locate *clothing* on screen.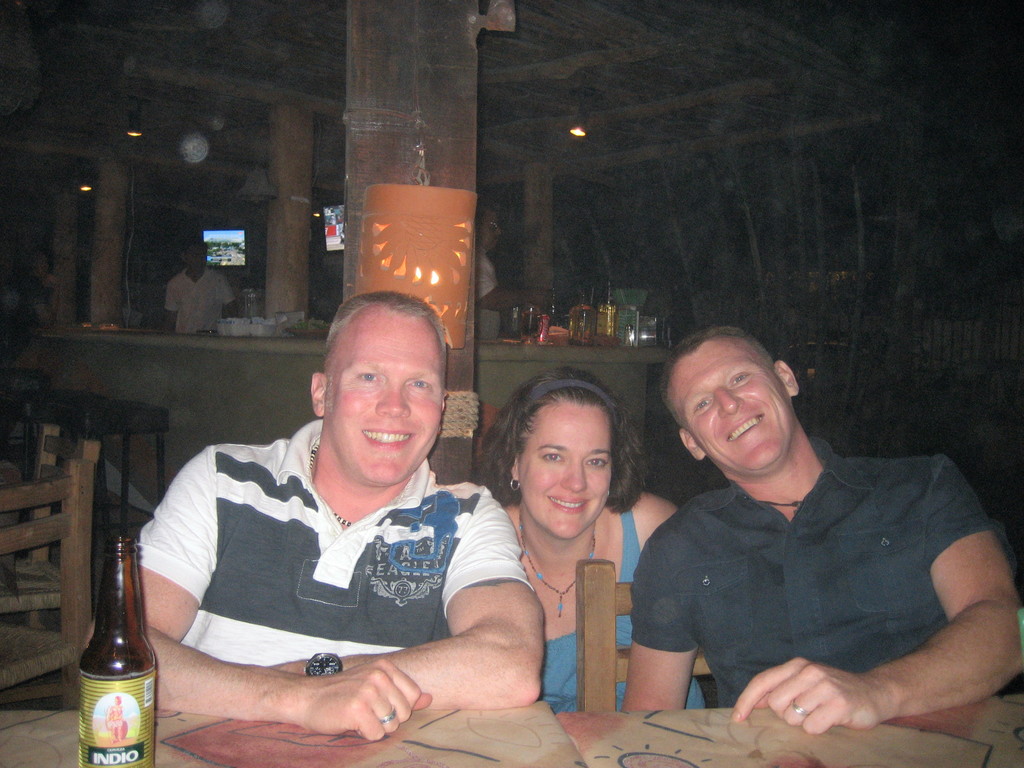
On screen at BBox(477, 243, 492, 296).
